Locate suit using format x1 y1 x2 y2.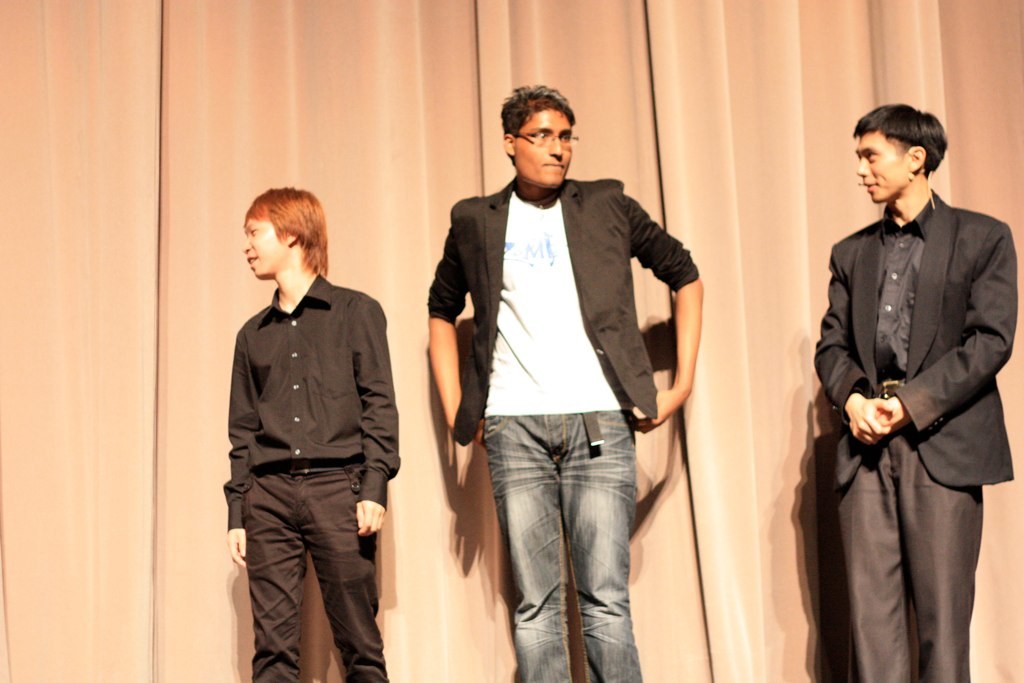
811 192 1018 682.
